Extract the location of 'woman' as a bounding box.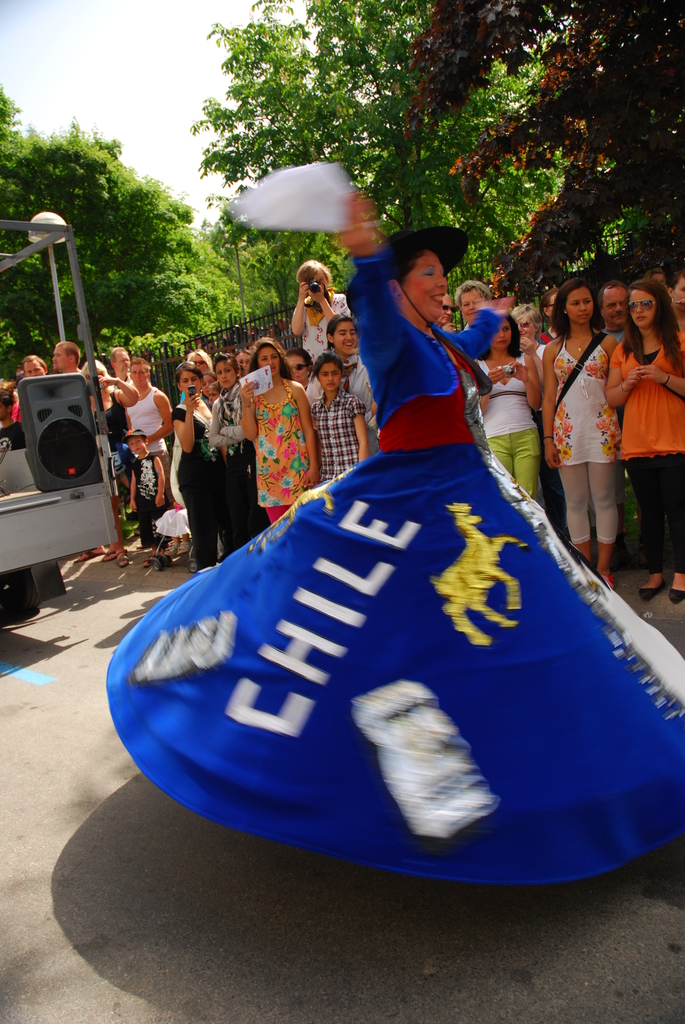
Rect(537, 272, 621, 598).
